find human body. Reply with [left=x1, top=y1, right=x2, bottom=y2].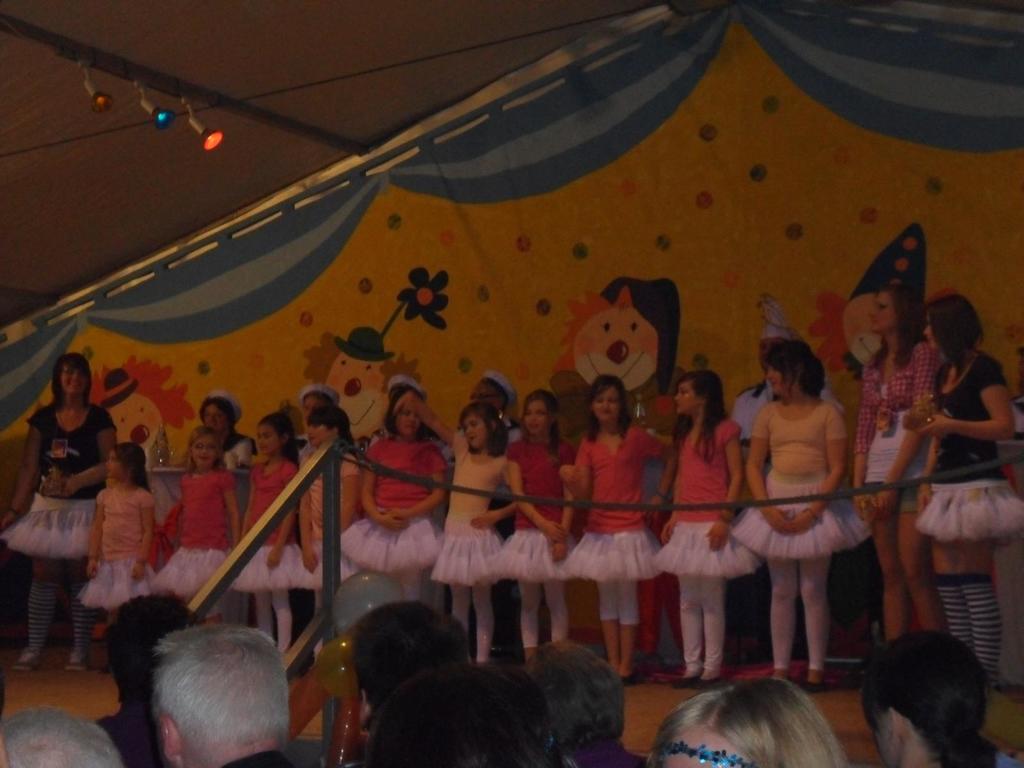
[left=847, top=282, right=945, bottom=638].
